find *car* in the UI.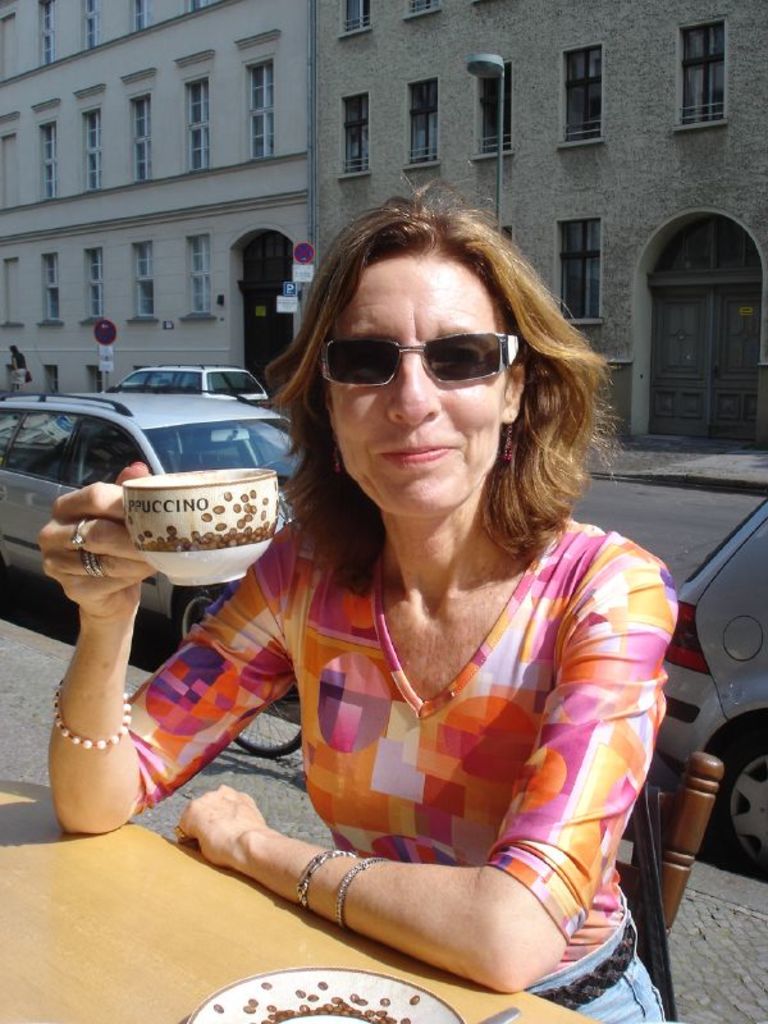
UI element at 655 492 767 876.
